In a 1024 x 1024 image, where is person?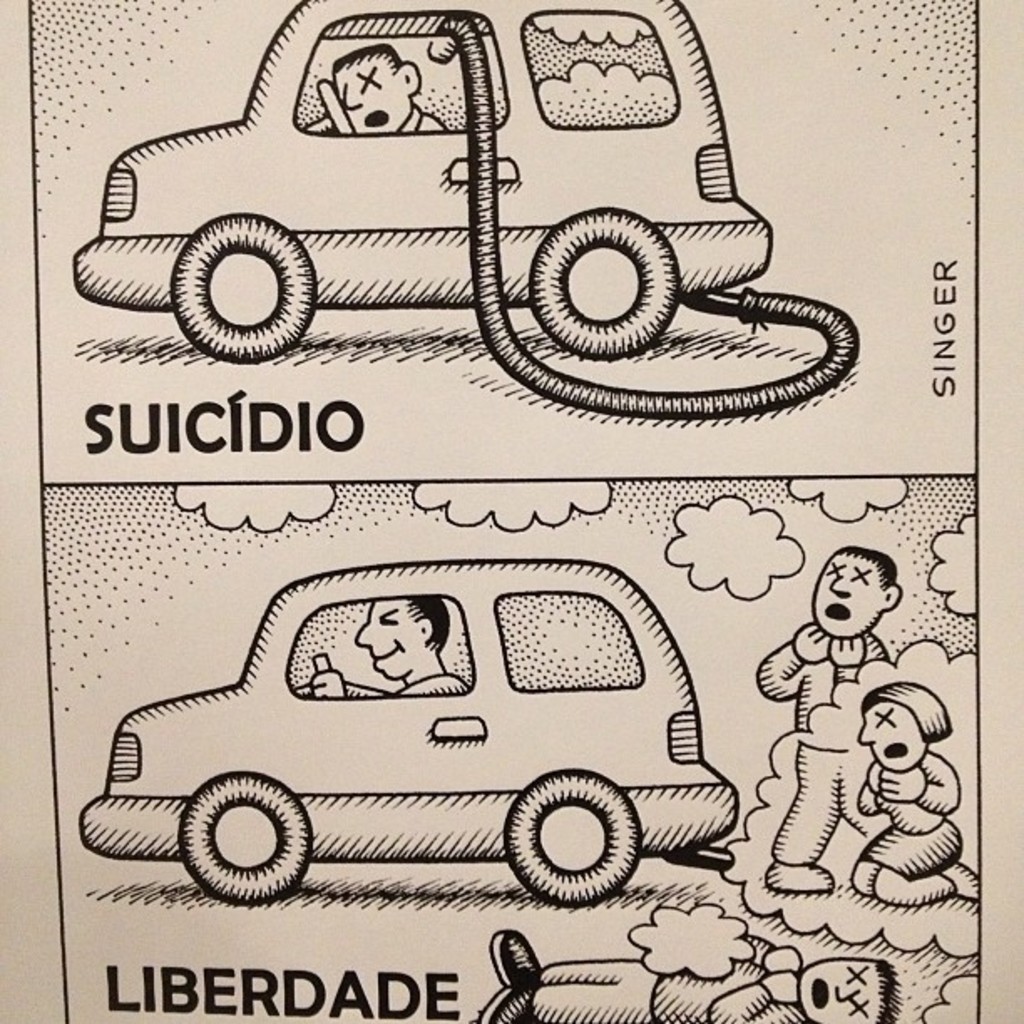
<box>852,676,975,905</box>.
